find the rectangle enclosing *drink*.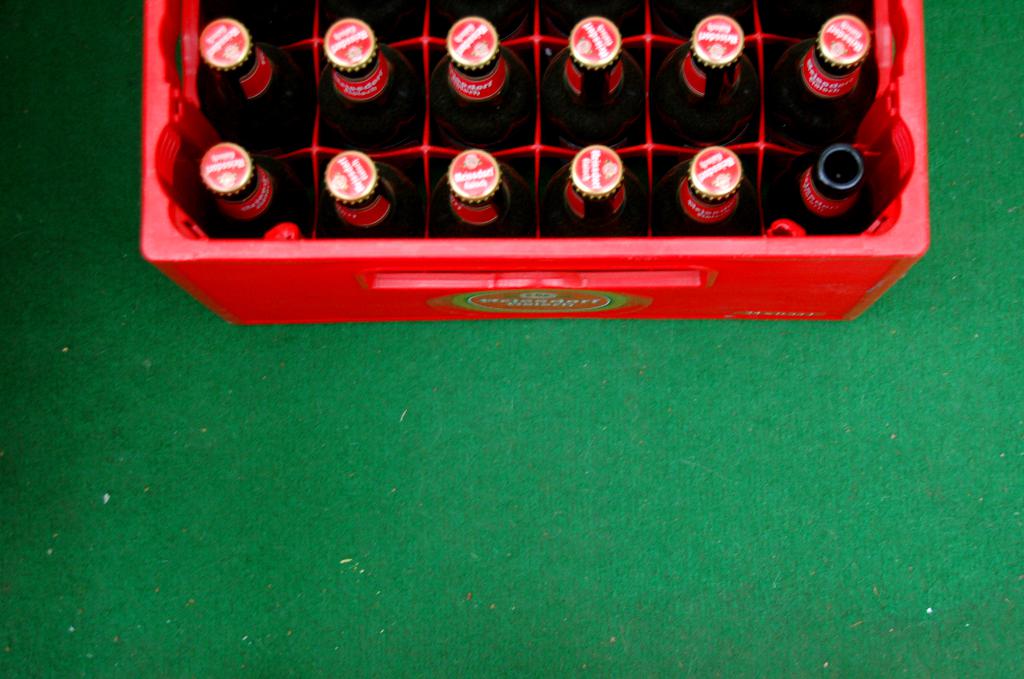
(x1=427, y1=147, x2=529, y2=236).
